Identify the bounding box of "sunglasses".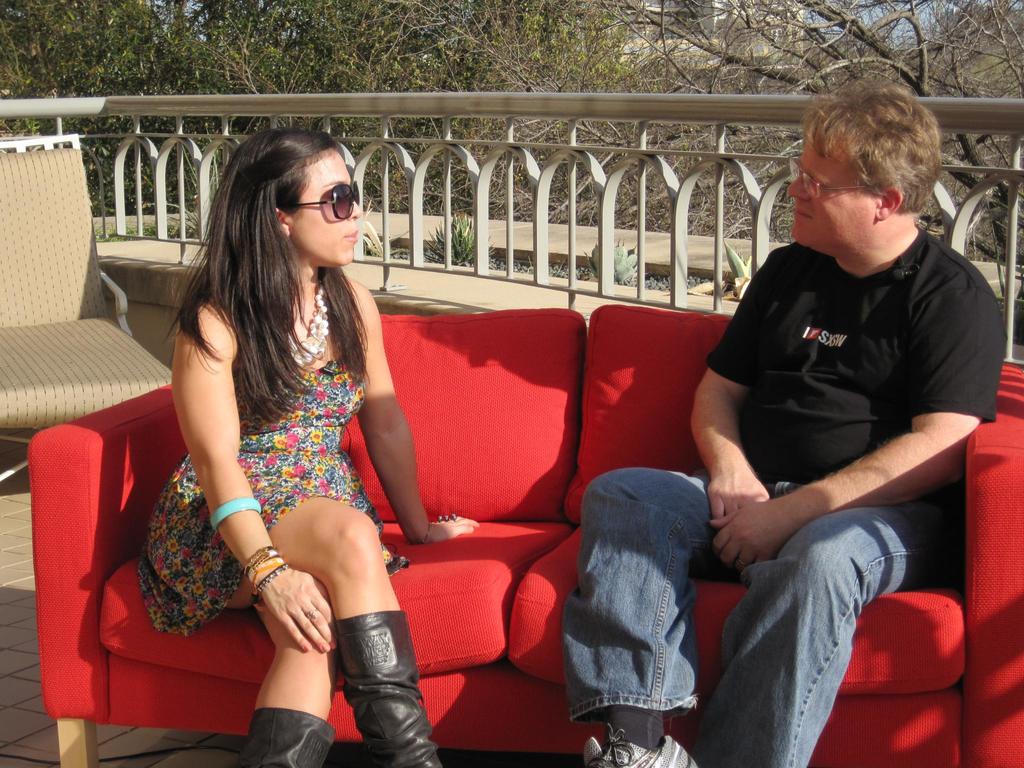
x1=280, y1=181, x2=362, y2=223.
